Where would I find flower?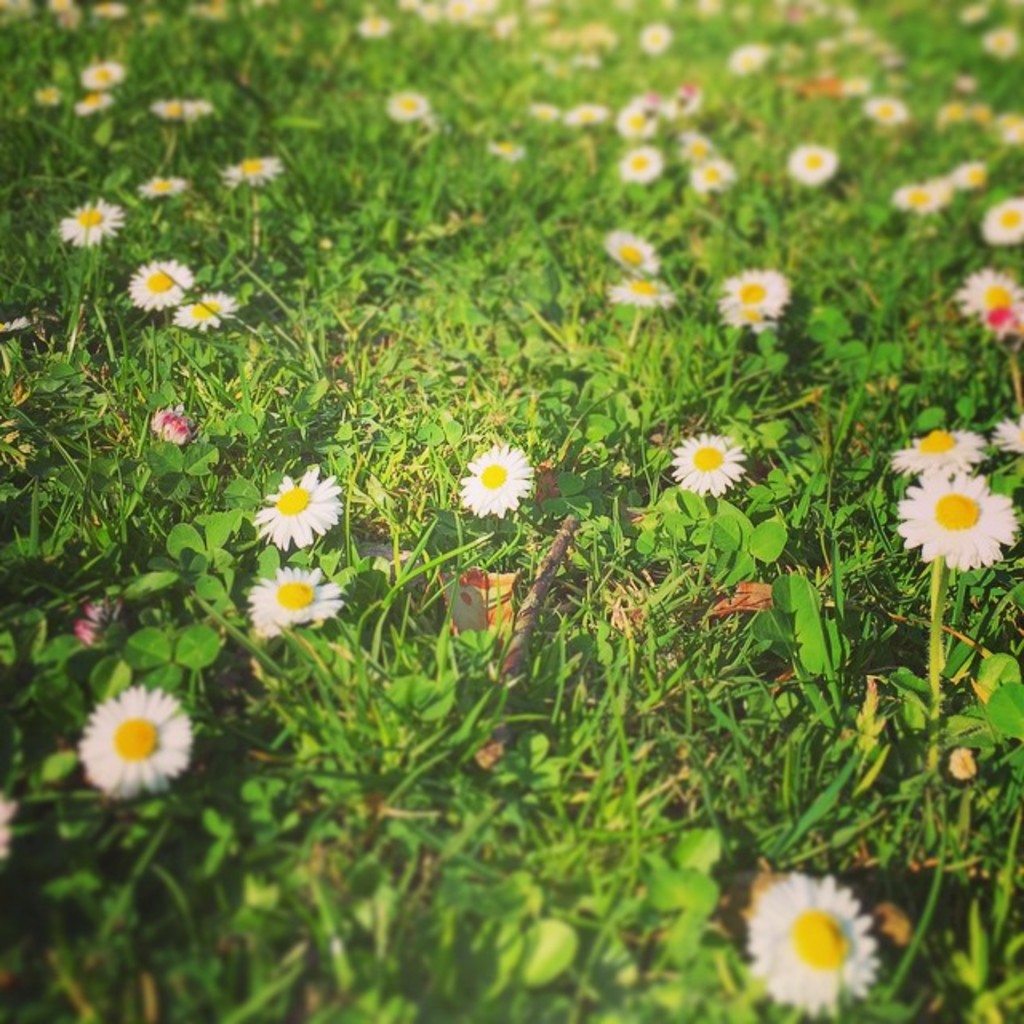
At 682,155,736,195.
